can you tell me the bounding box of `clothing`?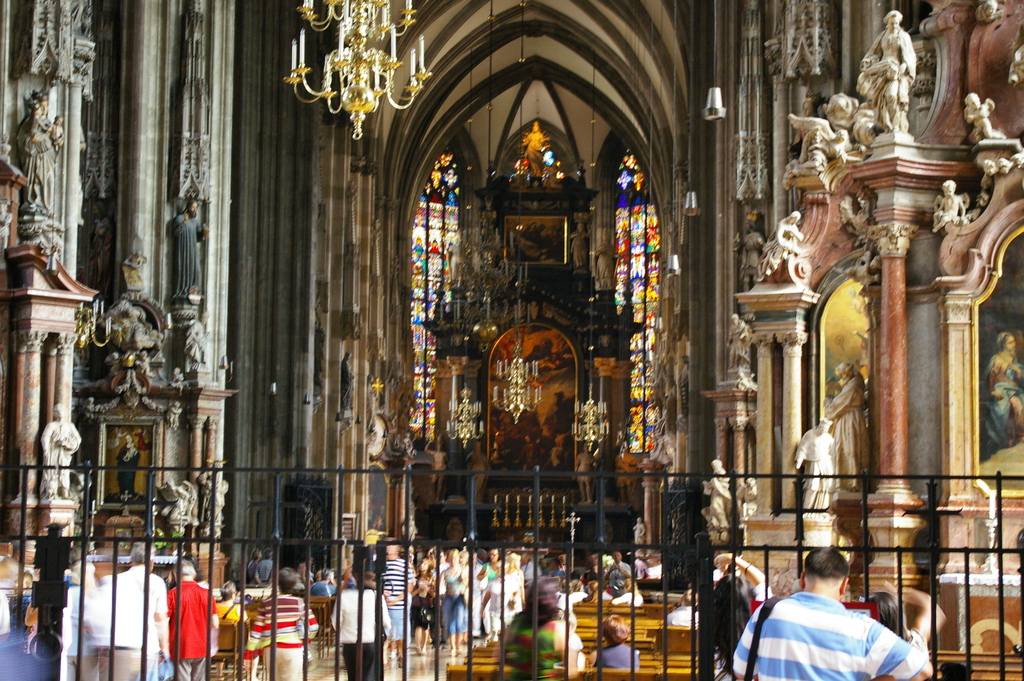
locate(184, 320, 211, 364).
